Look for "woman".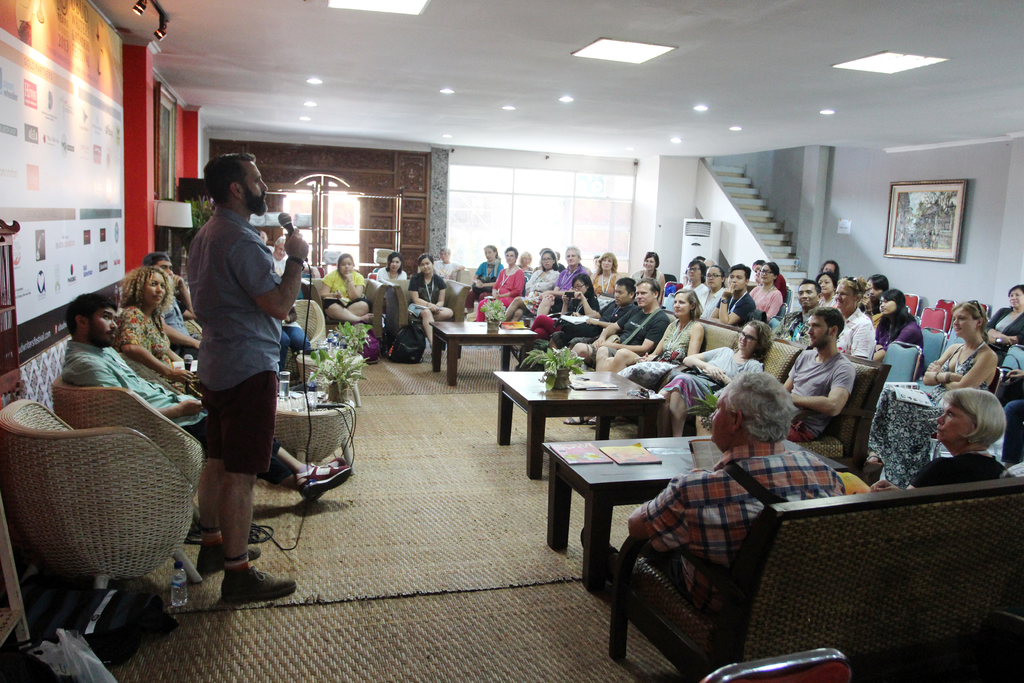
Found: x1=590 y1=250 x2=621 y2=296.
